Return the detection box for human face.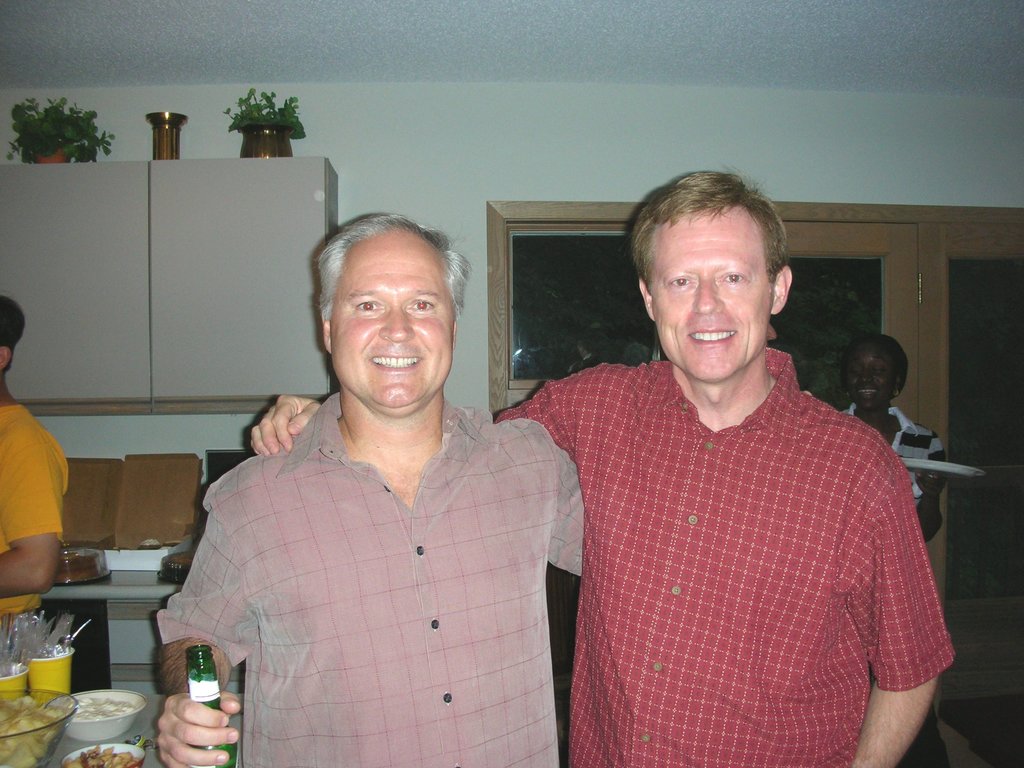
(left=847, top=343, right=905, bottom=412).
